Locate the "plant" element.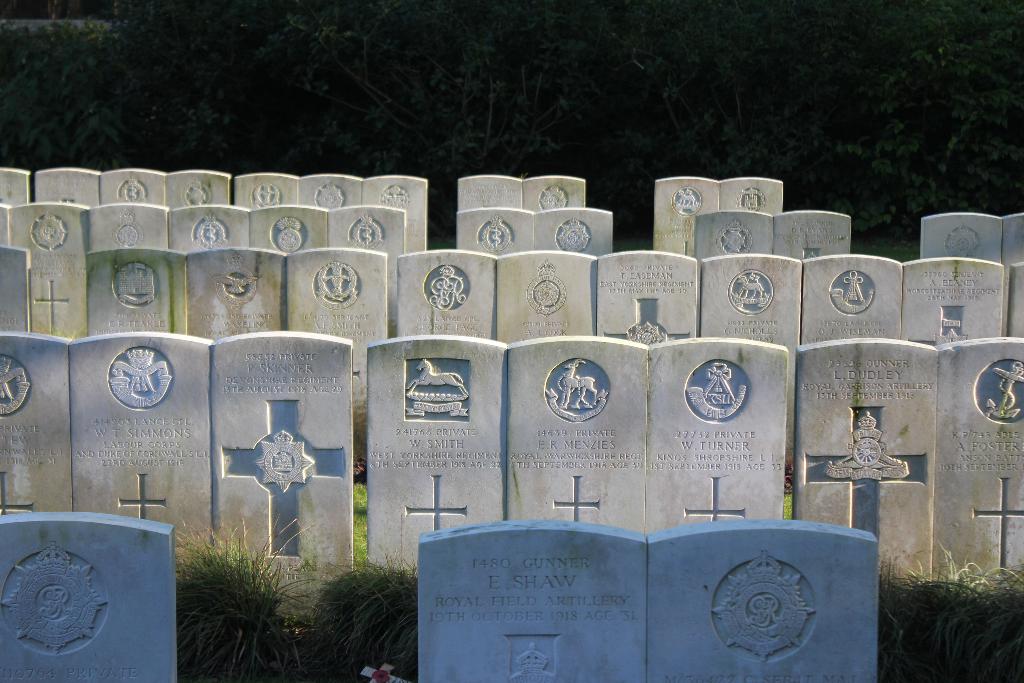
Element bbox: x1=874, y1=541, x2=1022, y2=682.
